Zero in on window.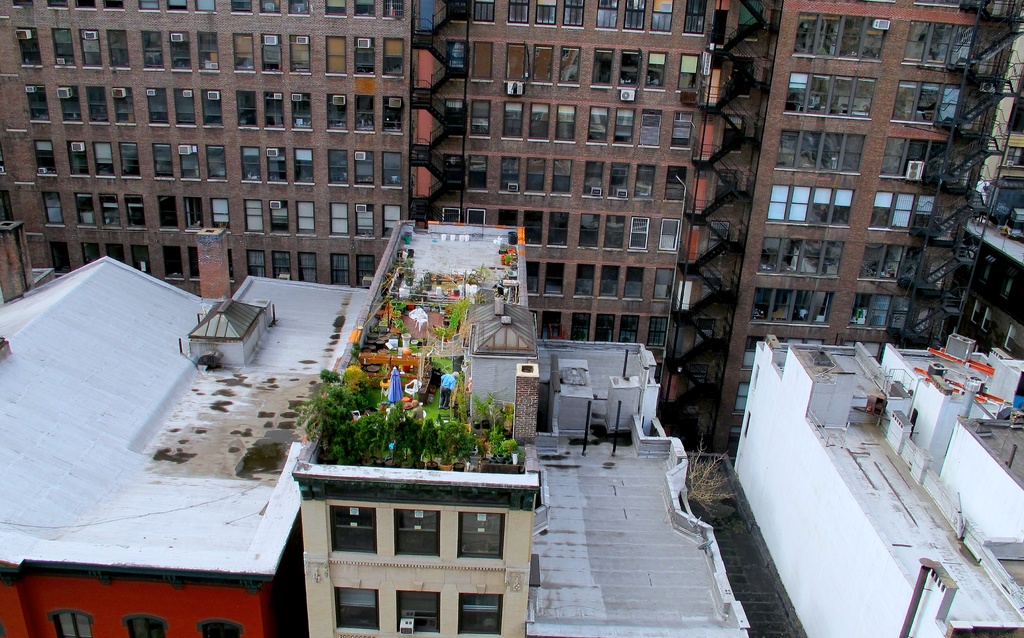
Zeroed in: locate(182, 195, 204, 233).
